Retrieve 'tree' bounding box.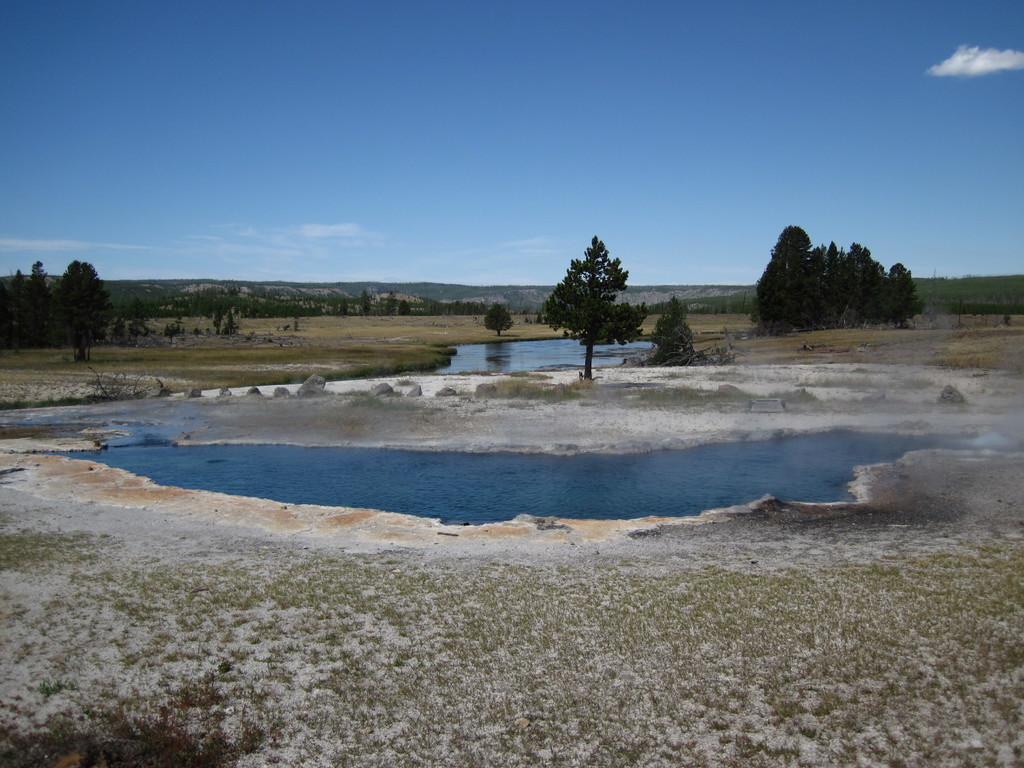
Bounding box: bbox=[840, 237, 869, 342].
